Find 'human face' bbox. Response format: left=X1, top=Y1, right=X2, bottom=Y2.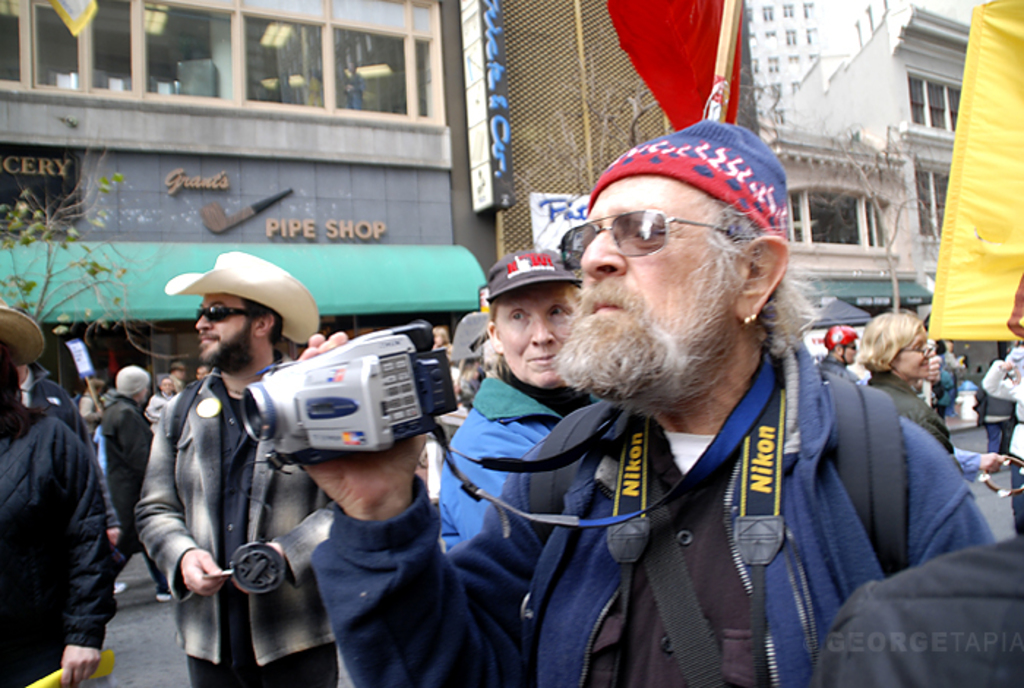
left=841, top=341, right=862, bottom=360.
